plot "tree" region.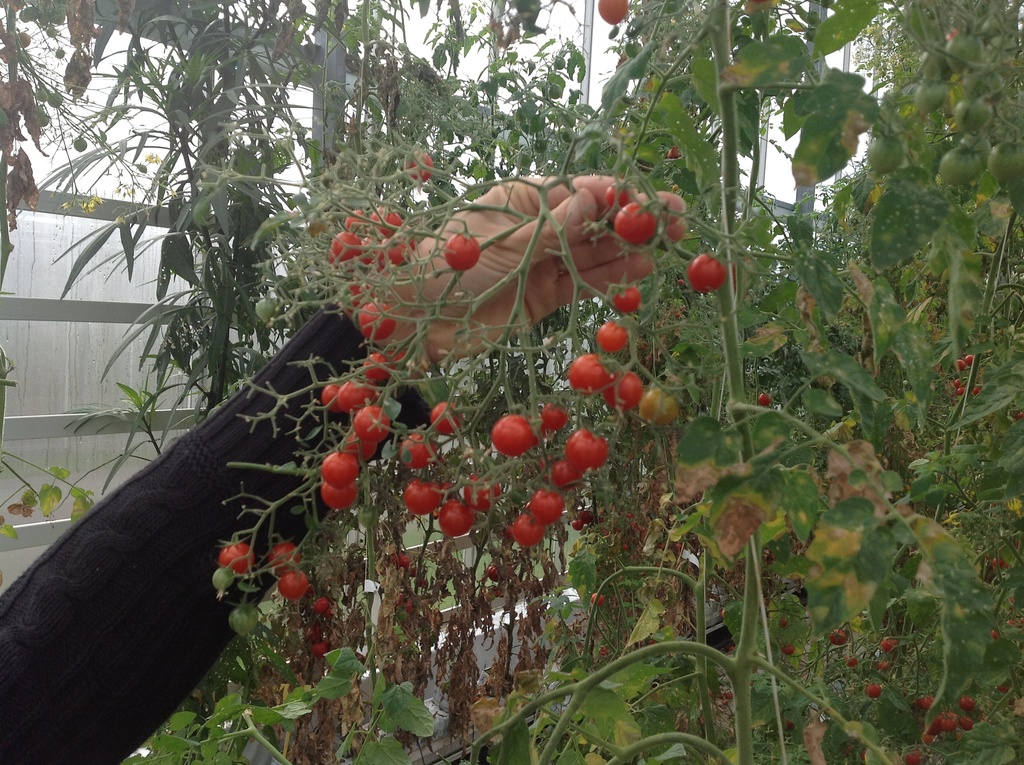
Plotted at (left=0, top=0, right=1023, bottom=764).
